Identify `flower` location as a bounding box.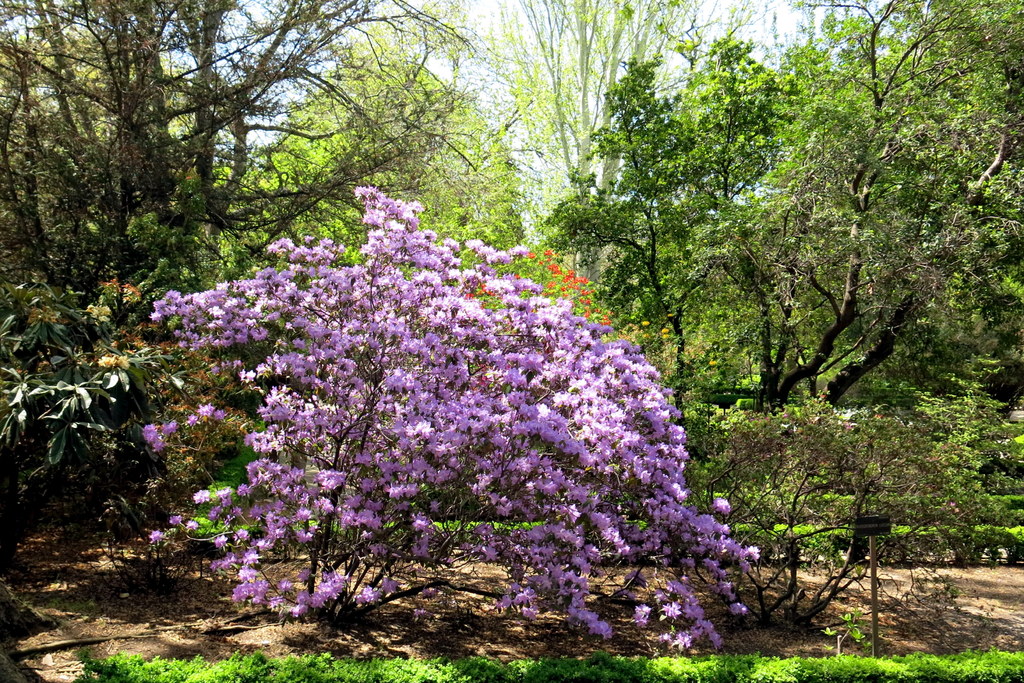
bbox=(87, 305, 109, 323).
